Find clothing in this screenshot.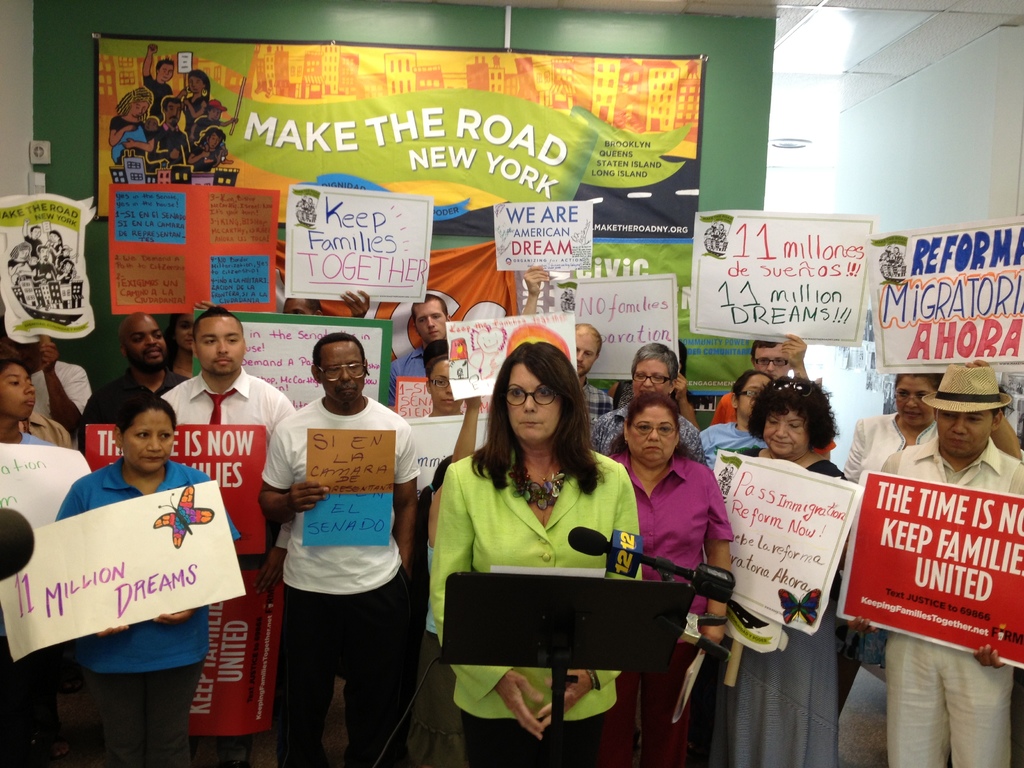
The bounding box for clothing is <bbox>148, 124, 196, 173</bbox>.
